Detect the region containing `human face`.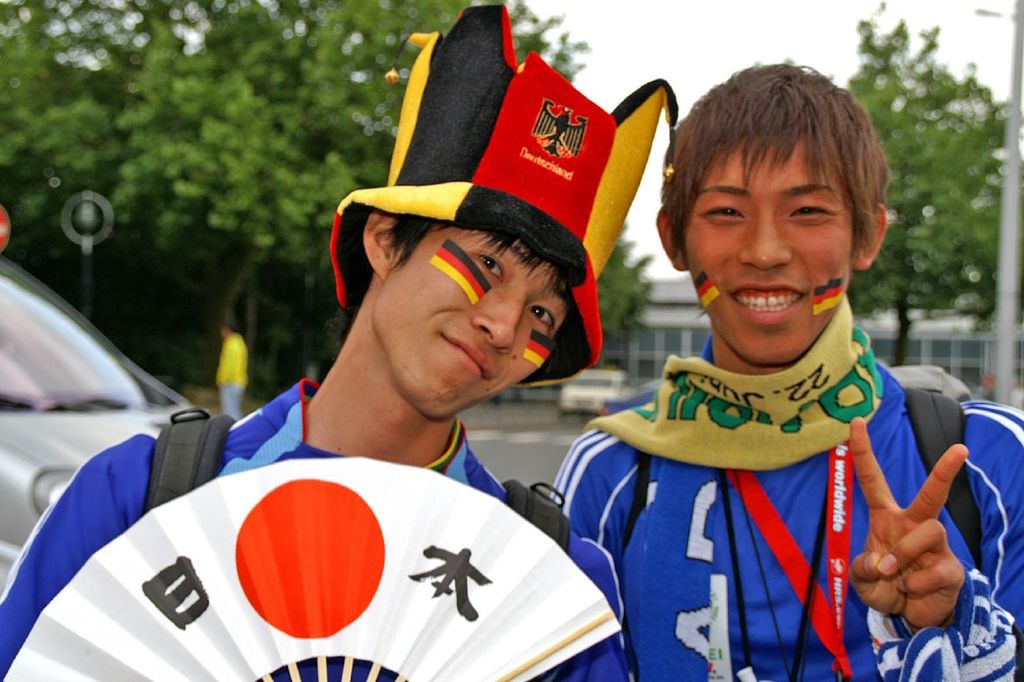
bbox(688, 134, 850, 363).
